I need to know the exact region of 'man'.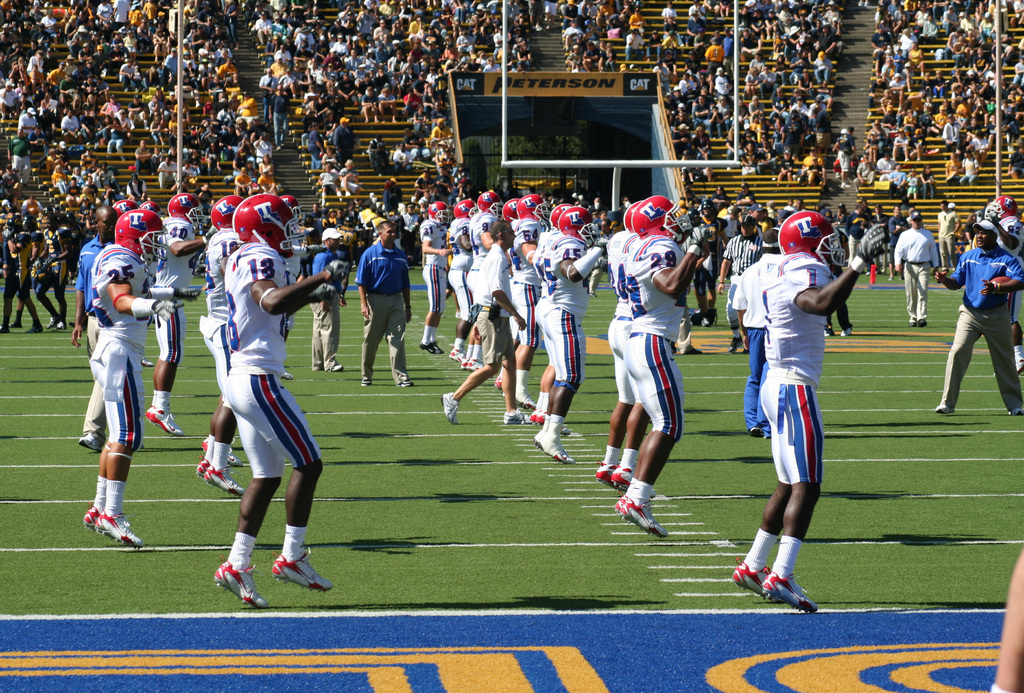
Region: x1=743 y1=195 x2=863 y2=613.
